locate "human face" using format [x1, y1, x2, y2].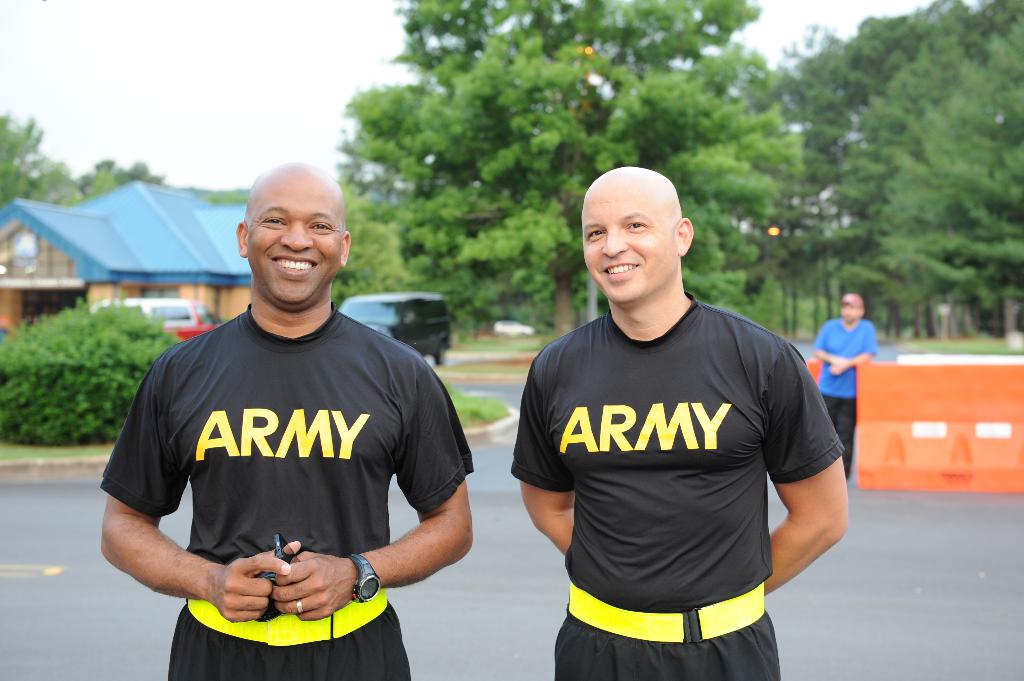
[246, 171, 340, 305].
